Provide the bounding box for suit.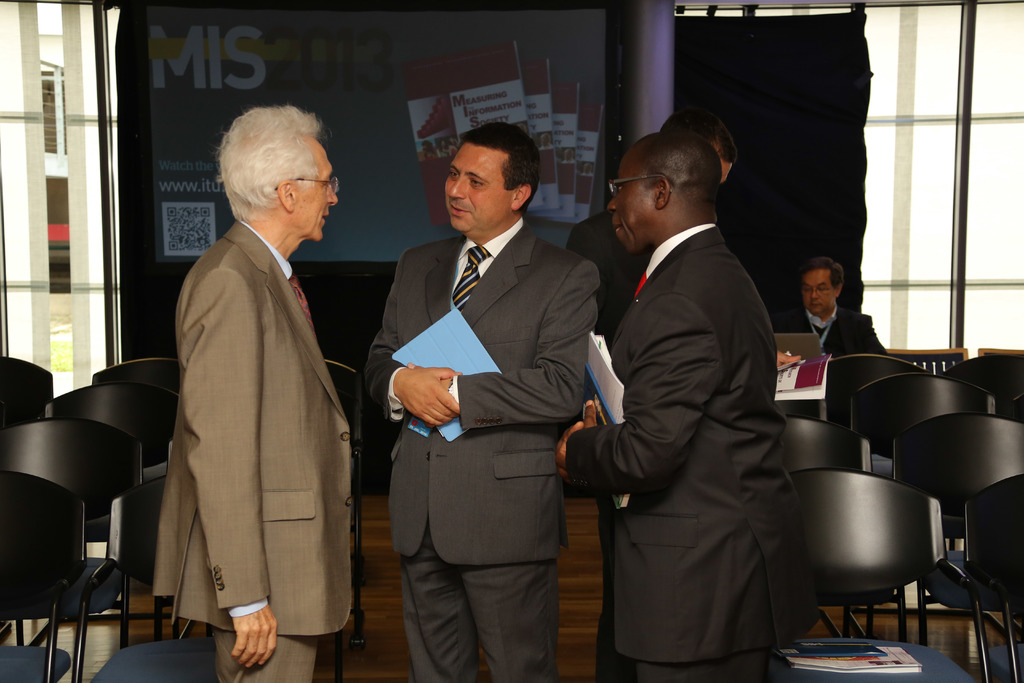
box(560, 223, 815, 682).
